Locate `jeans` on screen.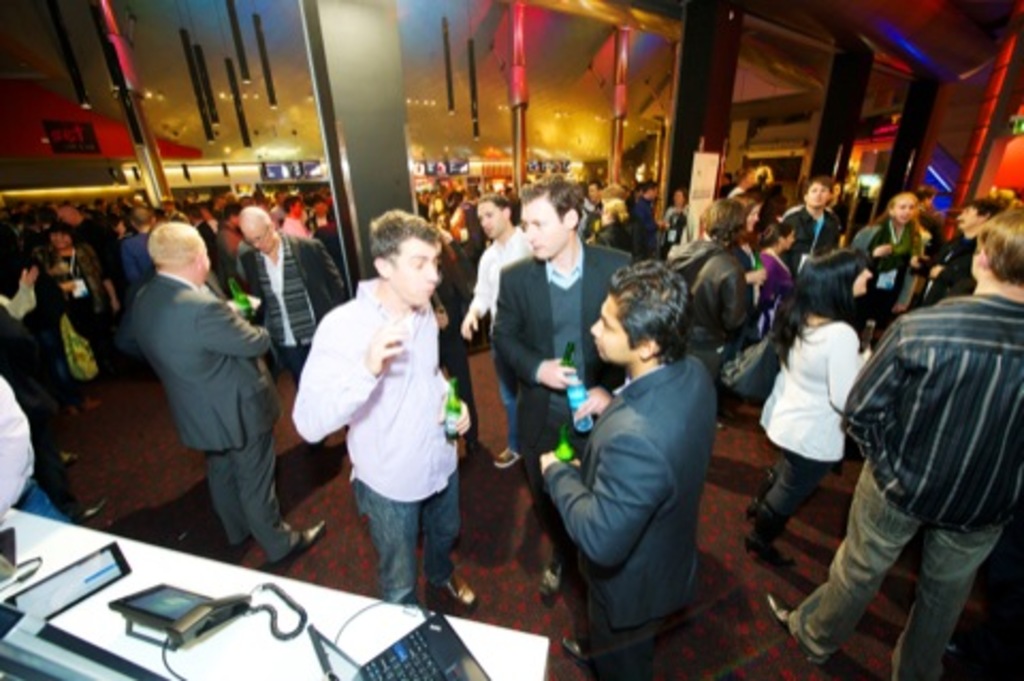
On screen at box=[501, 371, 527, 453].
